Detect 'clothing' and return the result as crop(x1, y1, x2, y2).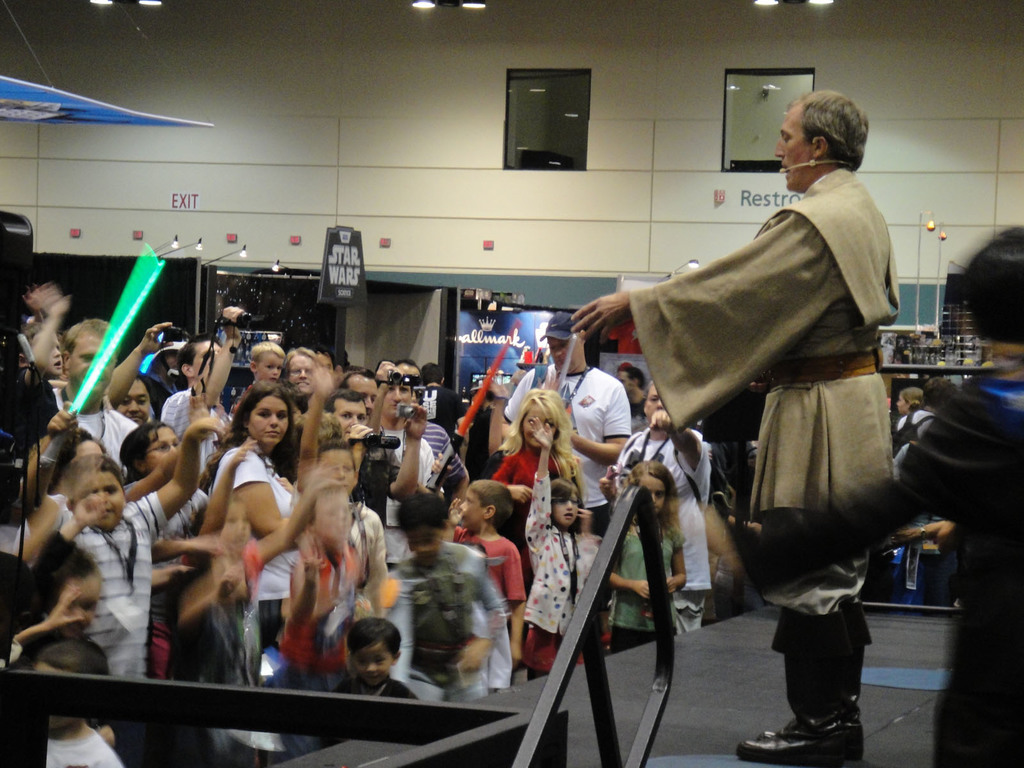
crop(900, 363, 1023, 767).
